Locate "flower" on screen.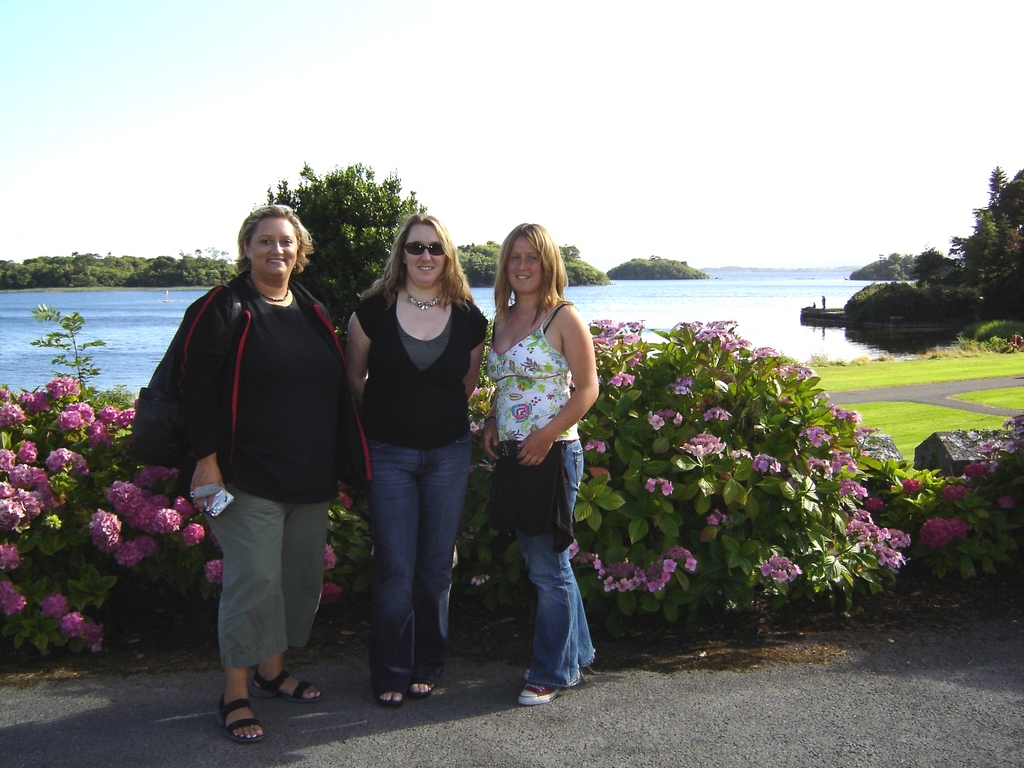
On screen at x1=666, y1=375, x2=694, y2=397.
